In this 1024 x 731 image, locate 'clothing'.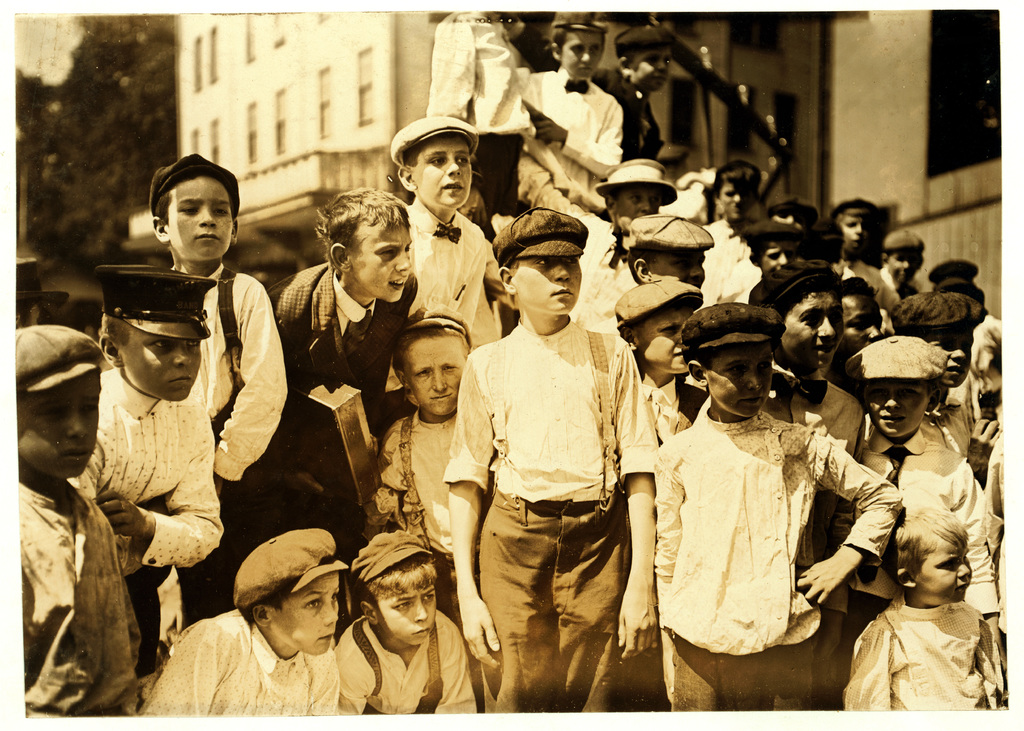
Bounding box: [198,259,290,481].
